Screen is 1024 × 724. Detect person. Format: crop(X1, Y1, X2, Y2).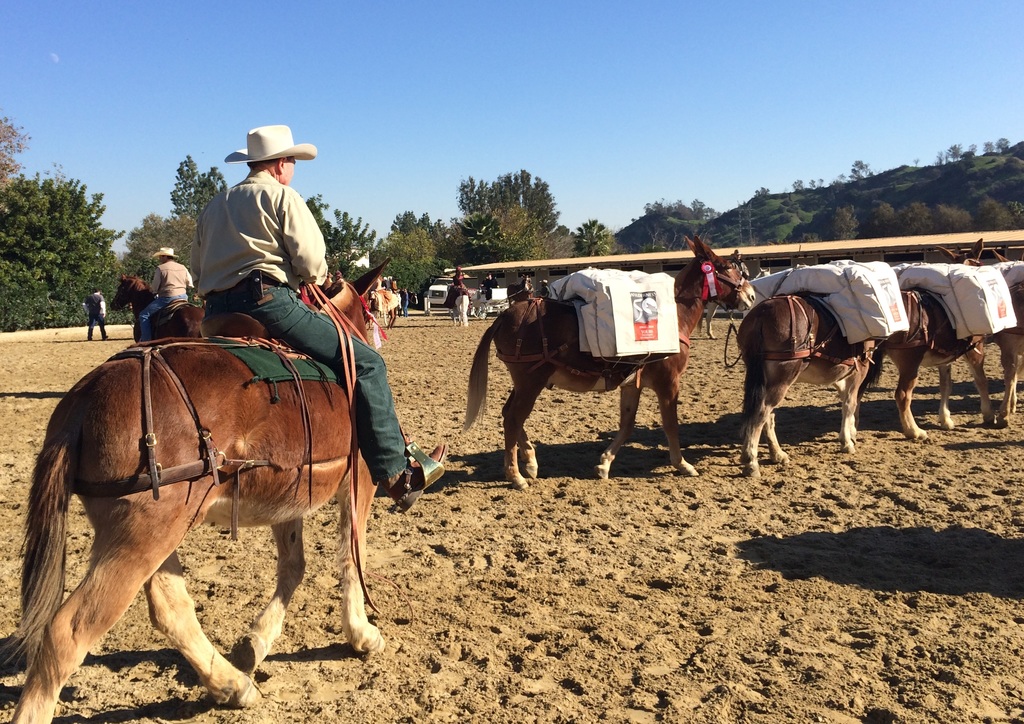
crop(332, 263, 345, 289).
